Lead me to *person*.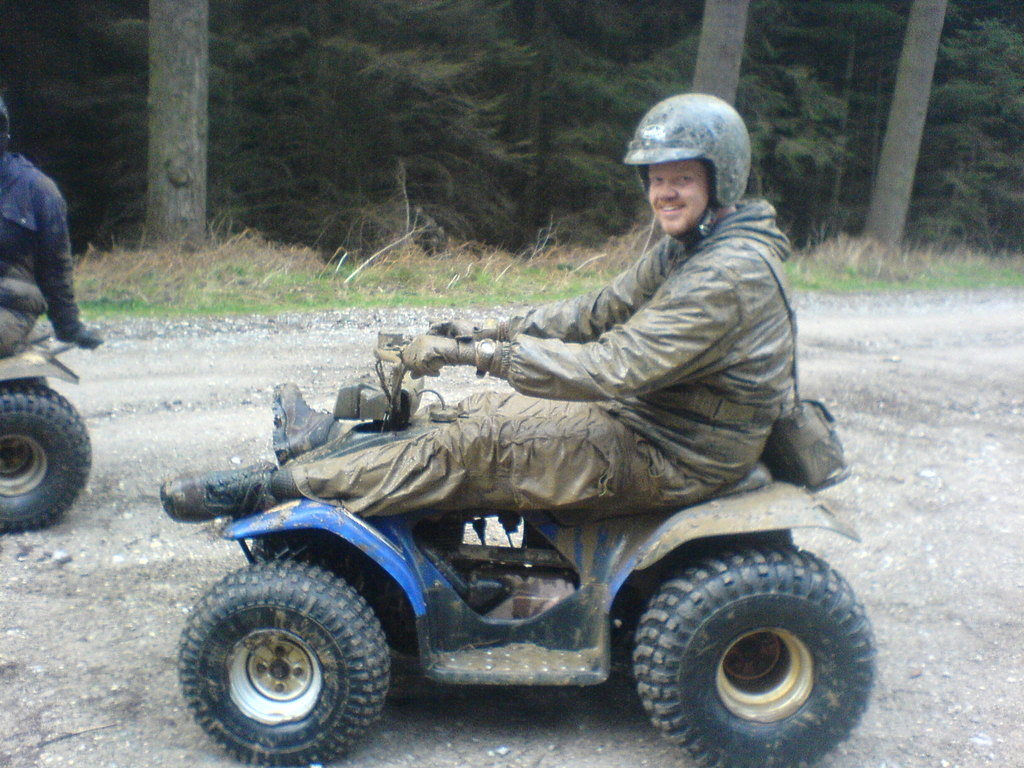
Lead to <bbox>4, 126, 94, 392</bbox>.
